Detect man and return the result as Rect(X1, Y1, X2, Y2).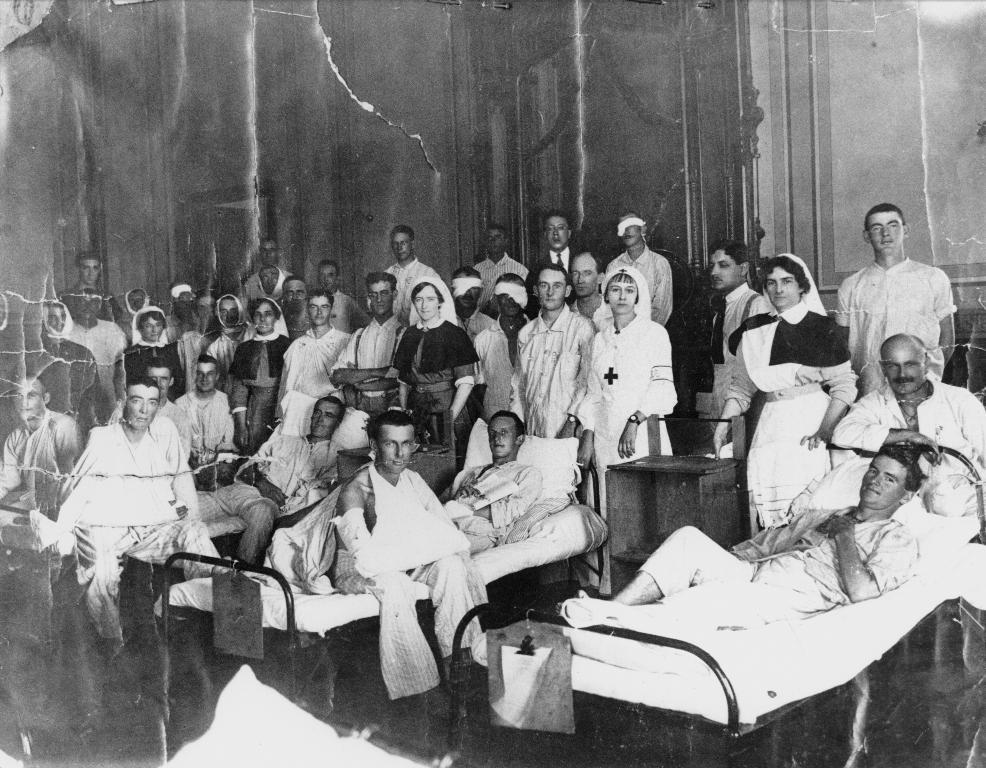
Rect(175, 360, 275, 558).
